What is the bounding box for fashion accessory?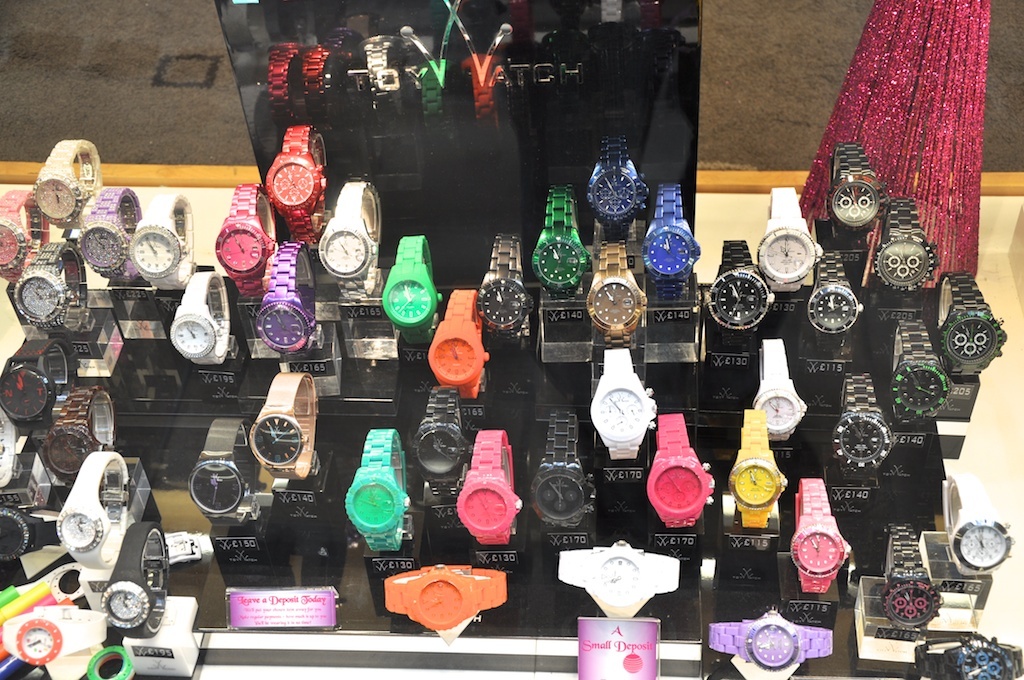
<box>383,565,508,630</box>.
